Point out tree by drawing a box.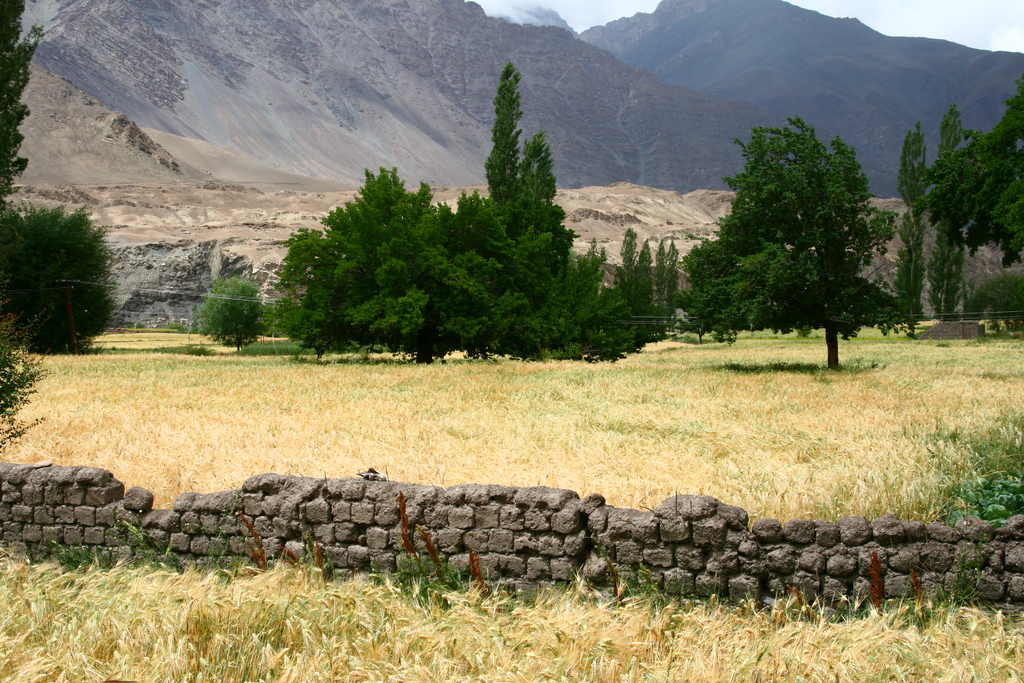
left=0, top=0, right=53, bottom=221.
